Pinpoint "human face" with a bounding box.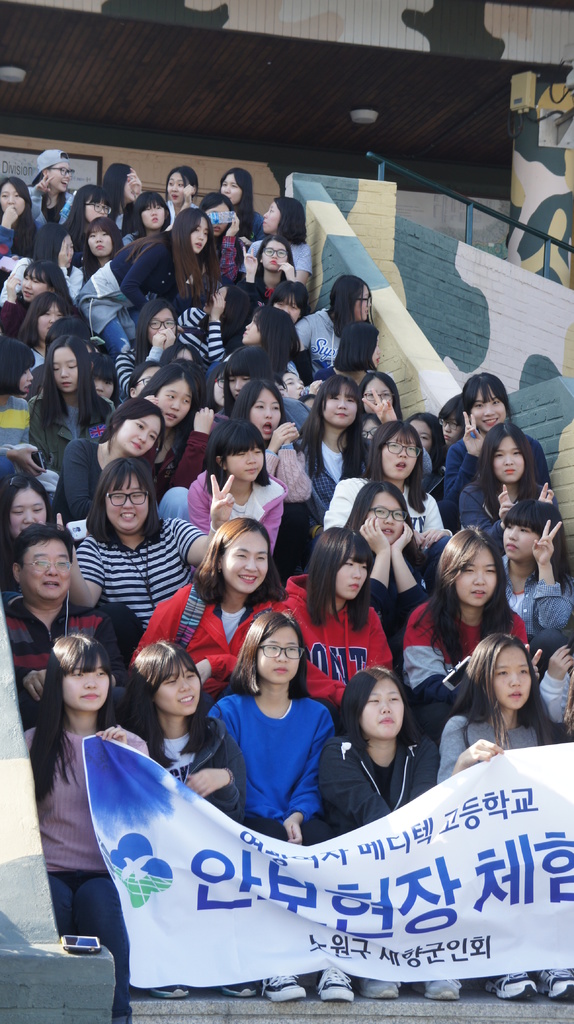
{"x1": 335, "y1": 554, "x2": 367, "y2": 601}.
